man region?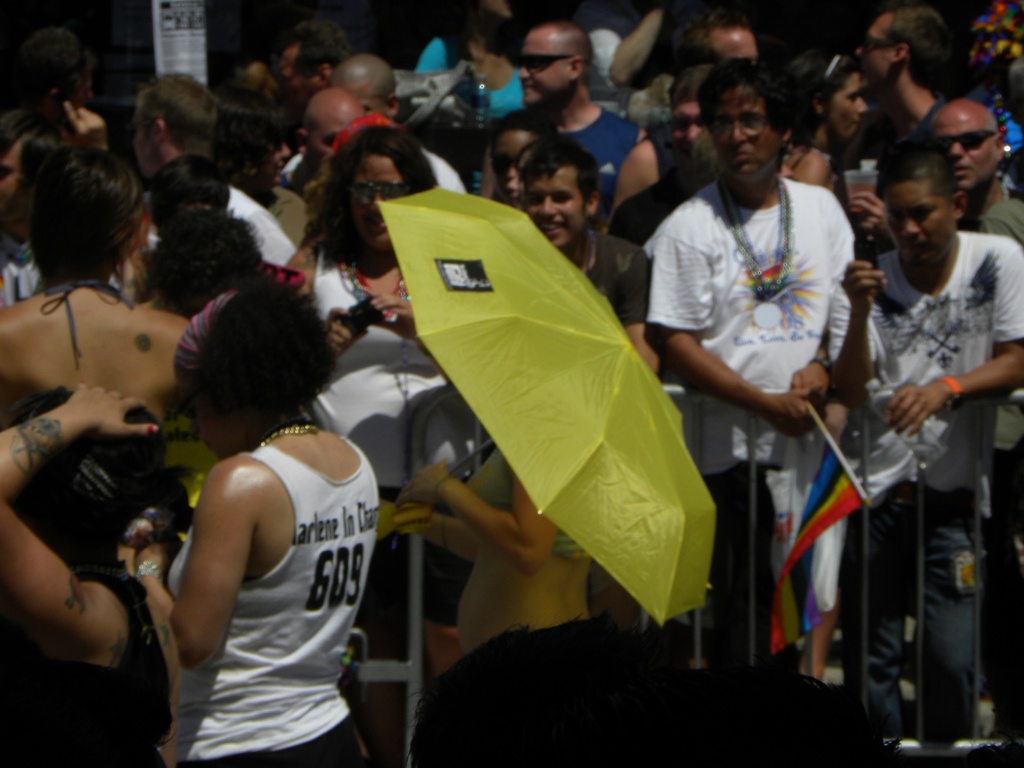
293:51:485:202
